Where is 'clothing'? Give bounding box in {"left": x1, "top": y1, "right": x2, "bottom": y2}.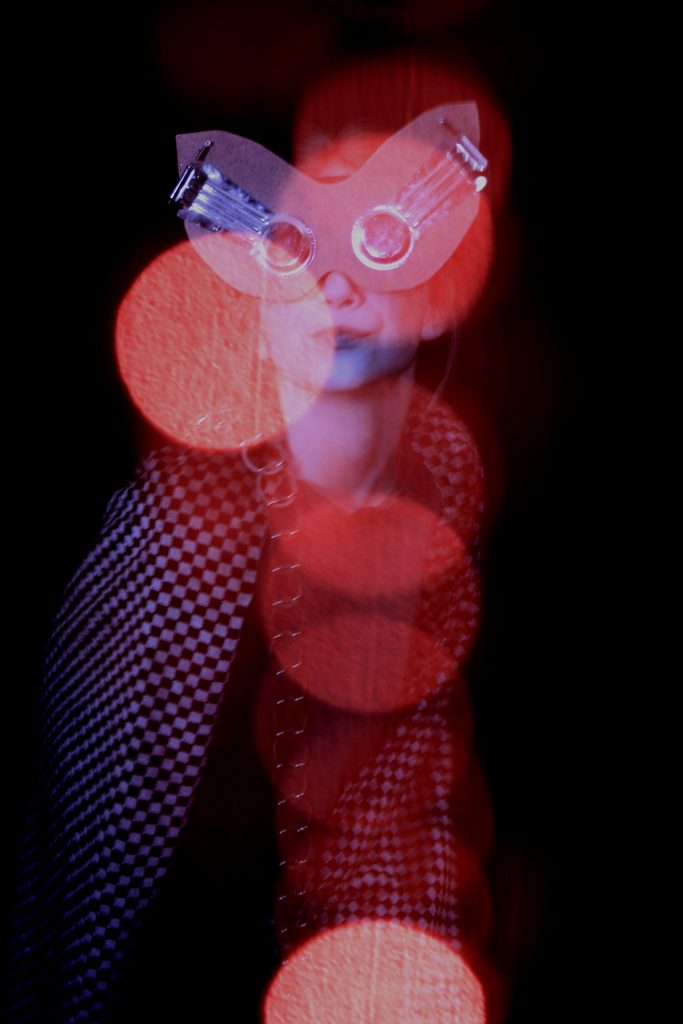
{"left": 0, "top": 381, "right": 493, "bottom": 1023}.
